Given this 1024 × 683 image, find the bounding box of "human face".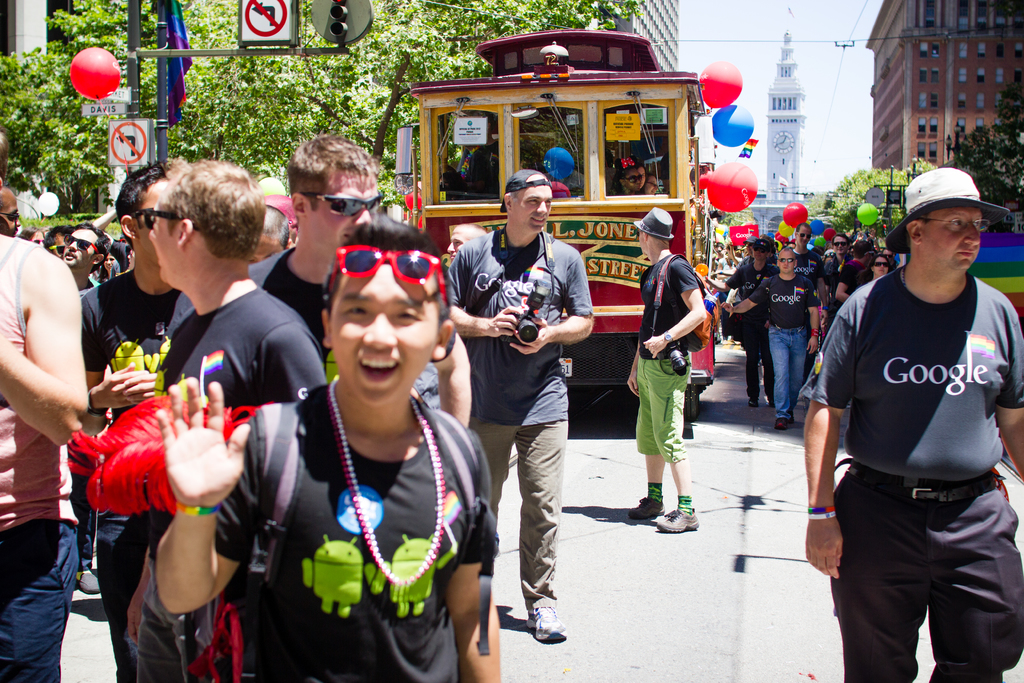
Rect(148, 197, 182, 284).
